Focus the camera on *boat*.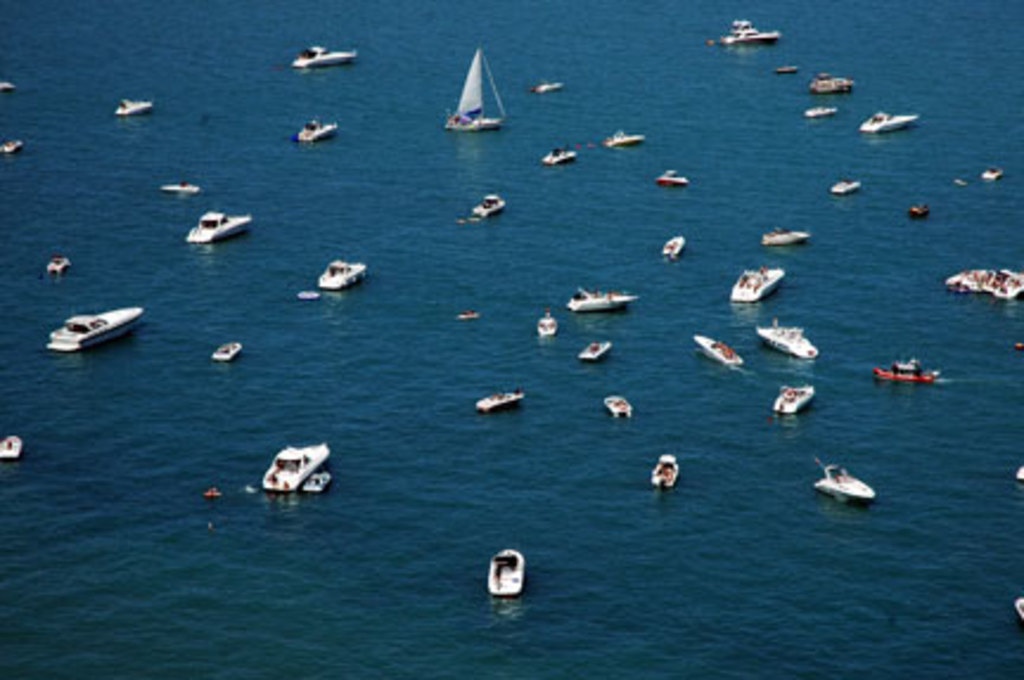
Focus region: locate(941, 265, 1022, 294).
